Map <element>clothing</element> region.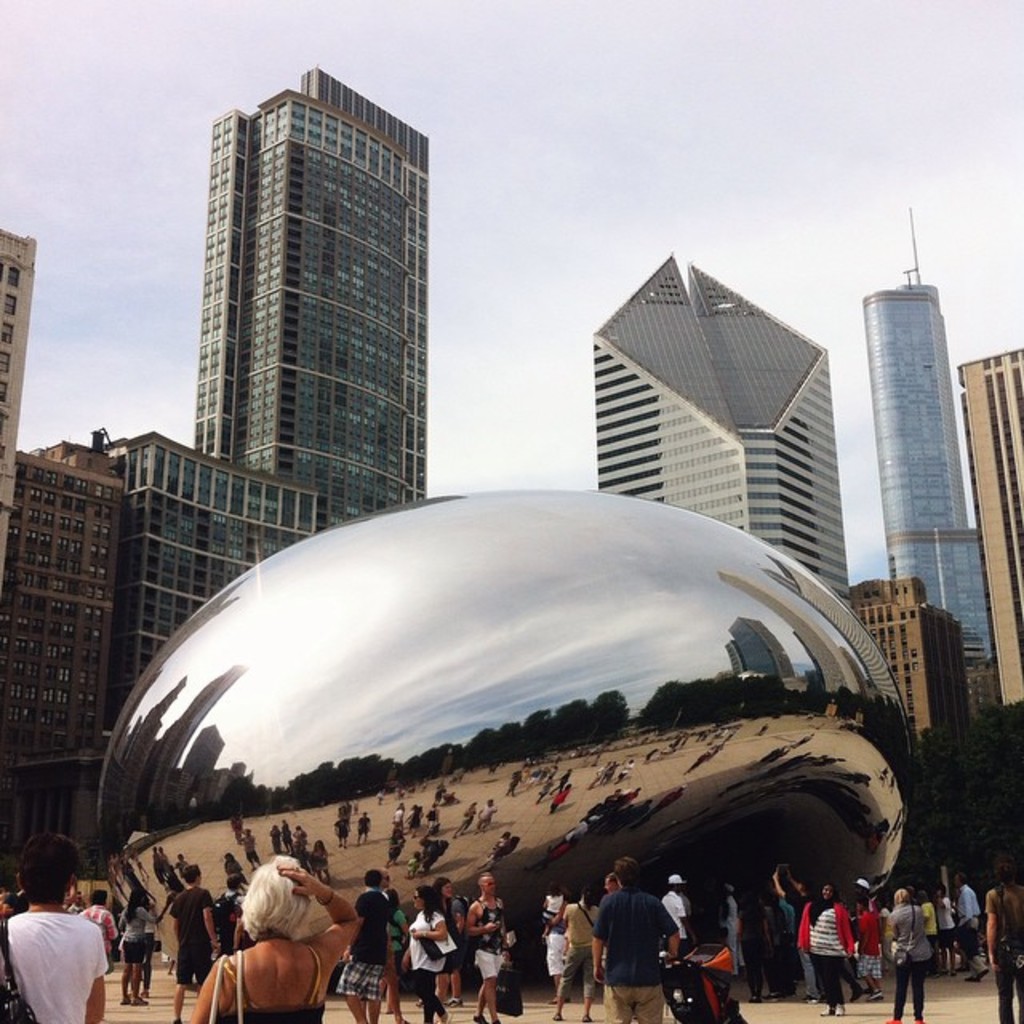
Mapped to 0,899,91,1022.
